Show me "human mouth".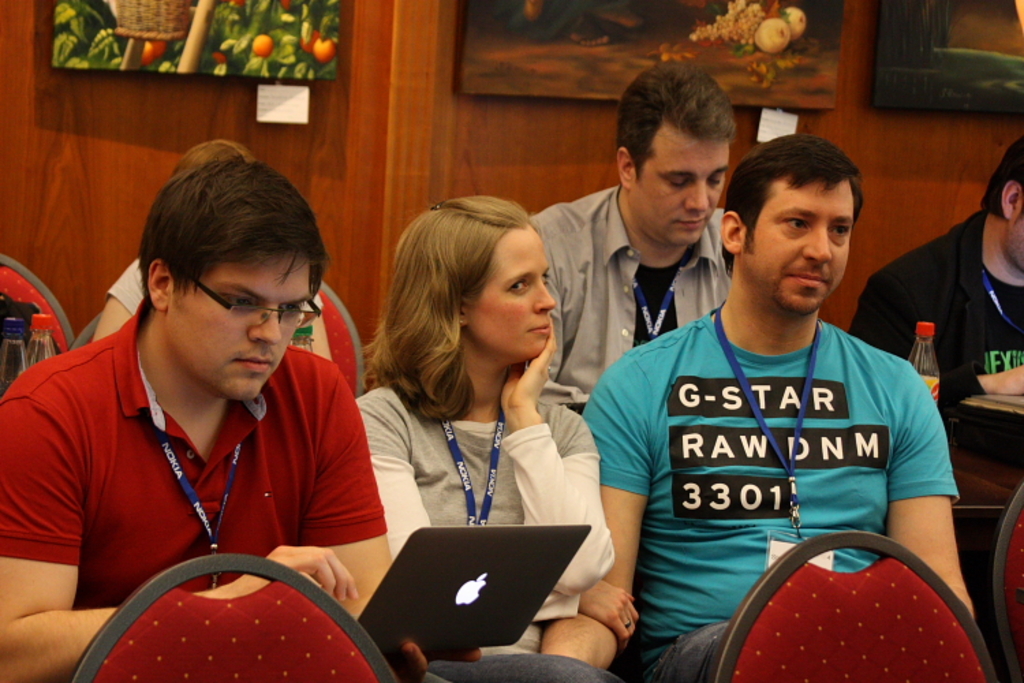
"human mouth" is here: (x1=528, y1=314, x2=552, y2=342).
